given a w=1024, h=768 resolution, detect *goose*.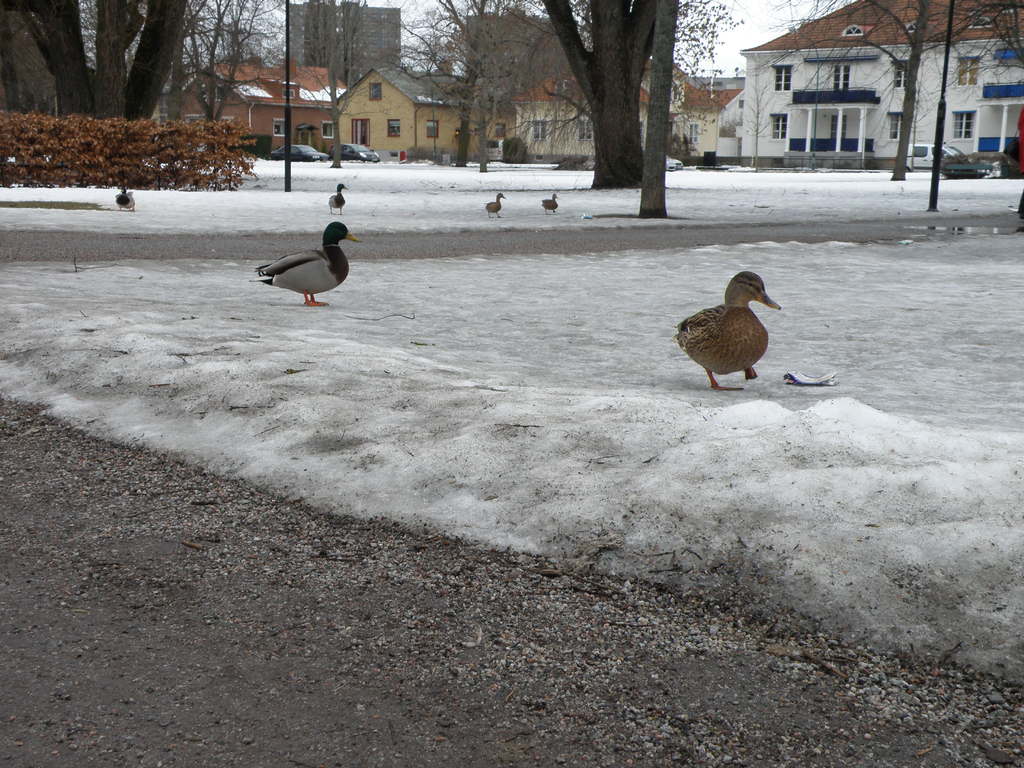
rect(330, 182, 351, 213).
